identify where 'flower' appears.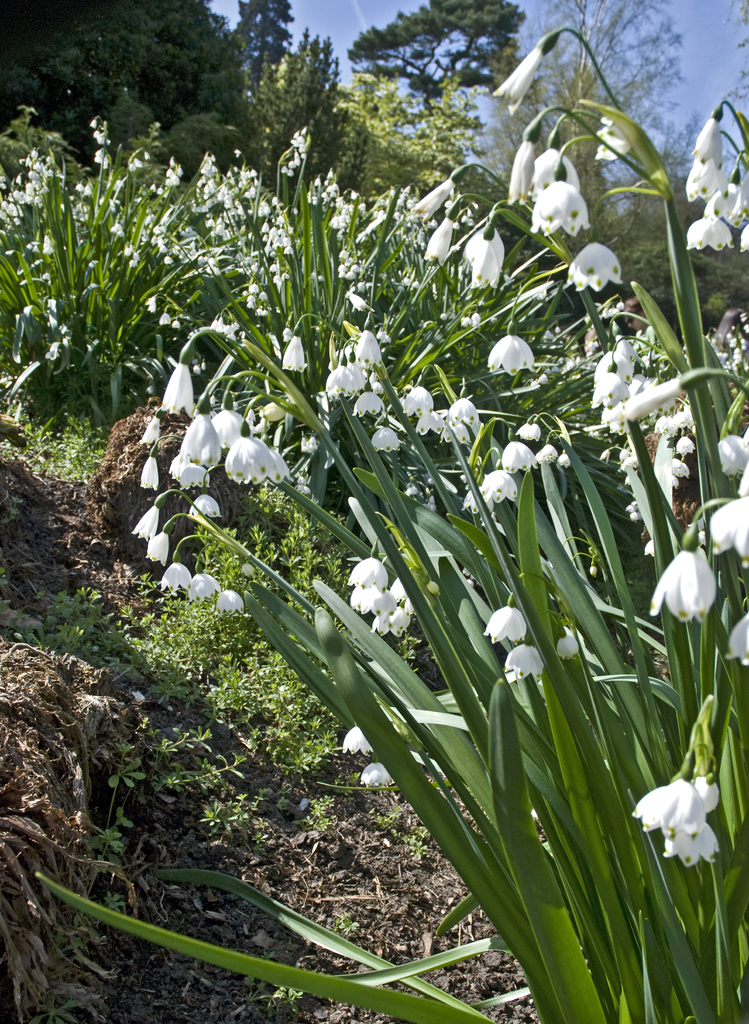
Appears at 340 721 379 755.
